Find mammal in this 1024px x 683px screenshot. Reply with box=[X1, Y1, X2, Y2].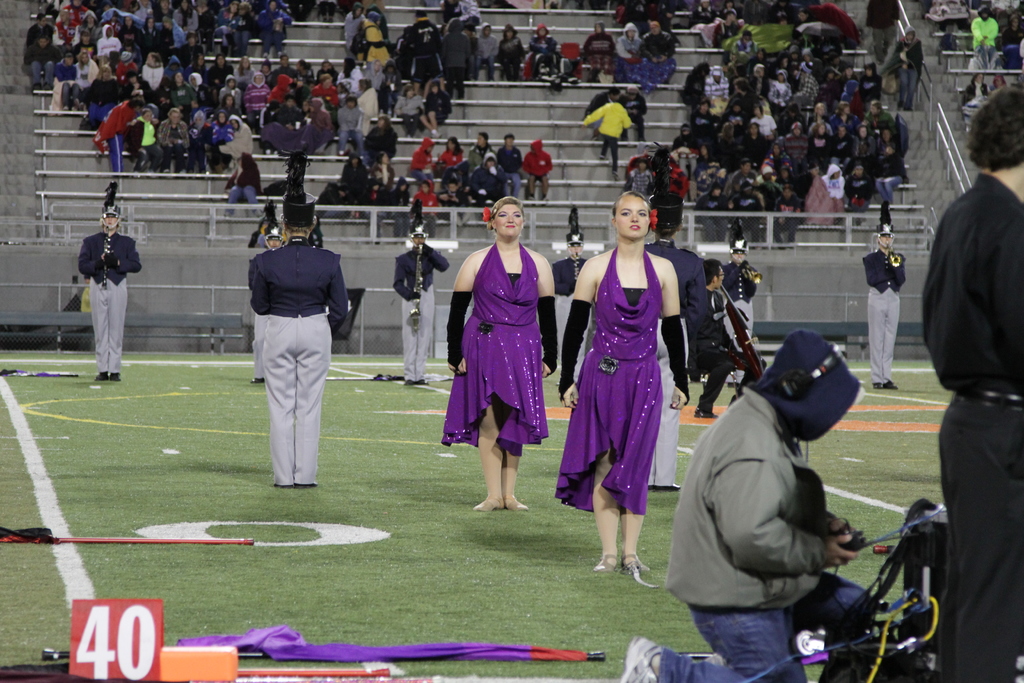
box=[689, 146, 698, 180].
